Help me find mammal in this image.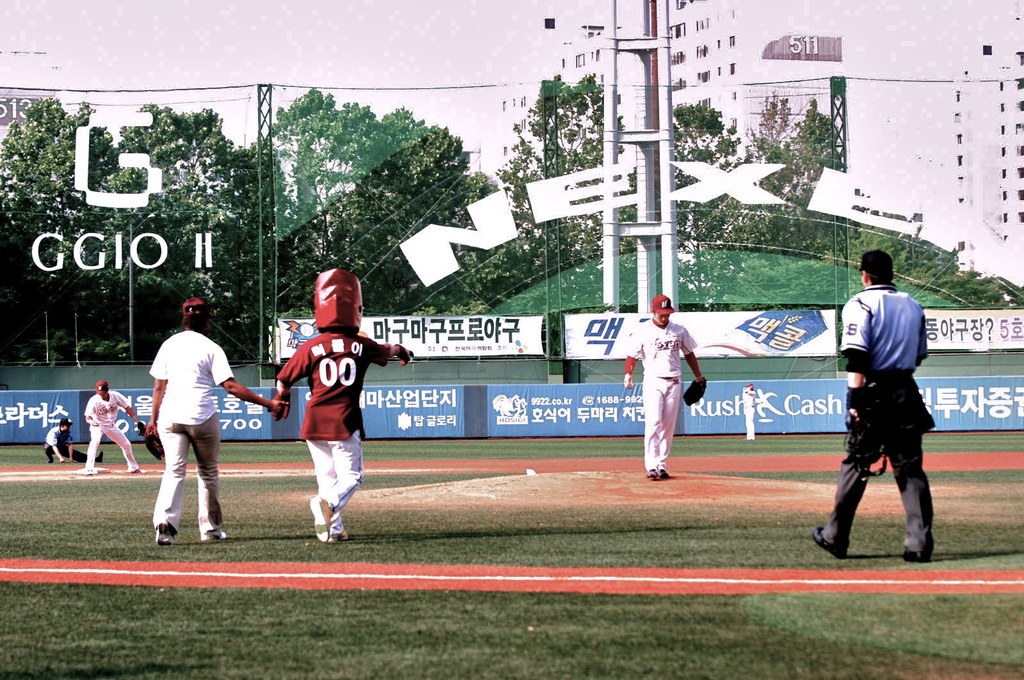
Found it: 141/312/243/555.
